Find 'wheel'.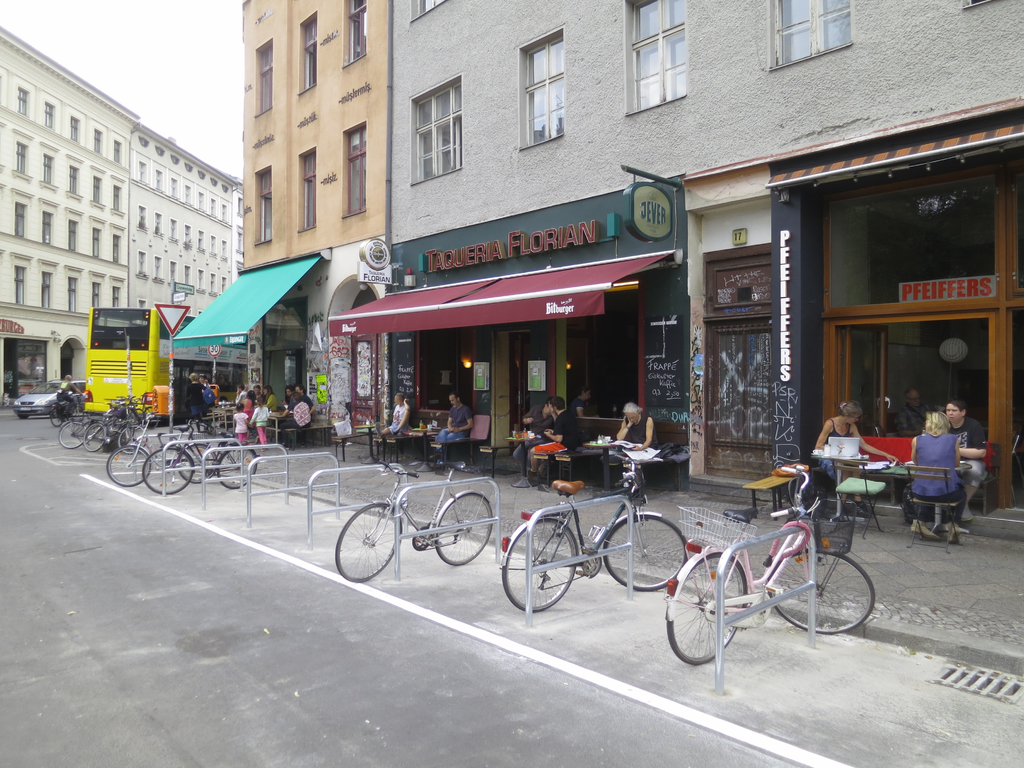
[433, 491, 495, 566].
